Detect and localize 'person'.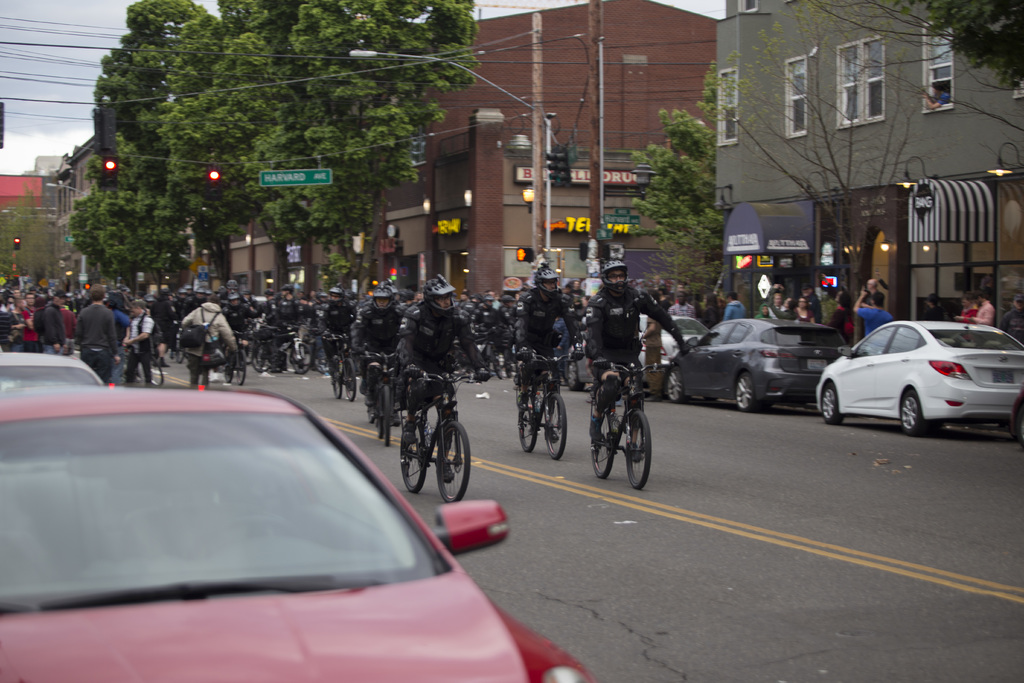
Localized at 973:294:998:324.
